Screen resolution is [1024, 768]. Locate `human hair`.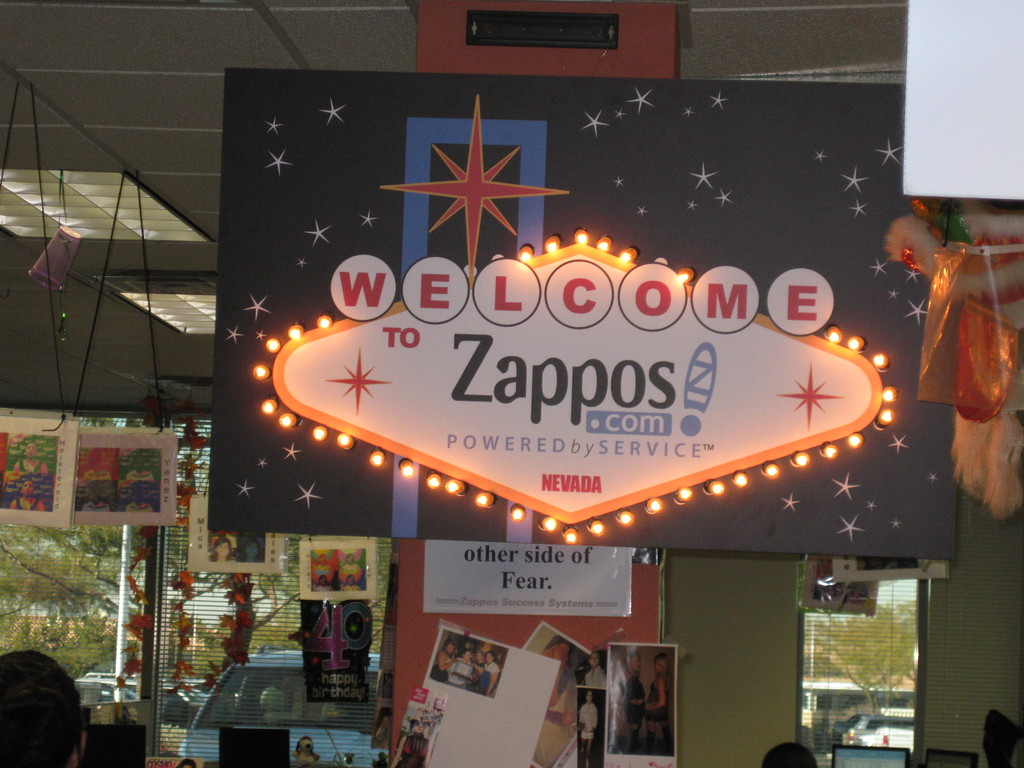
bbox=(762, 739, 816, 767).
